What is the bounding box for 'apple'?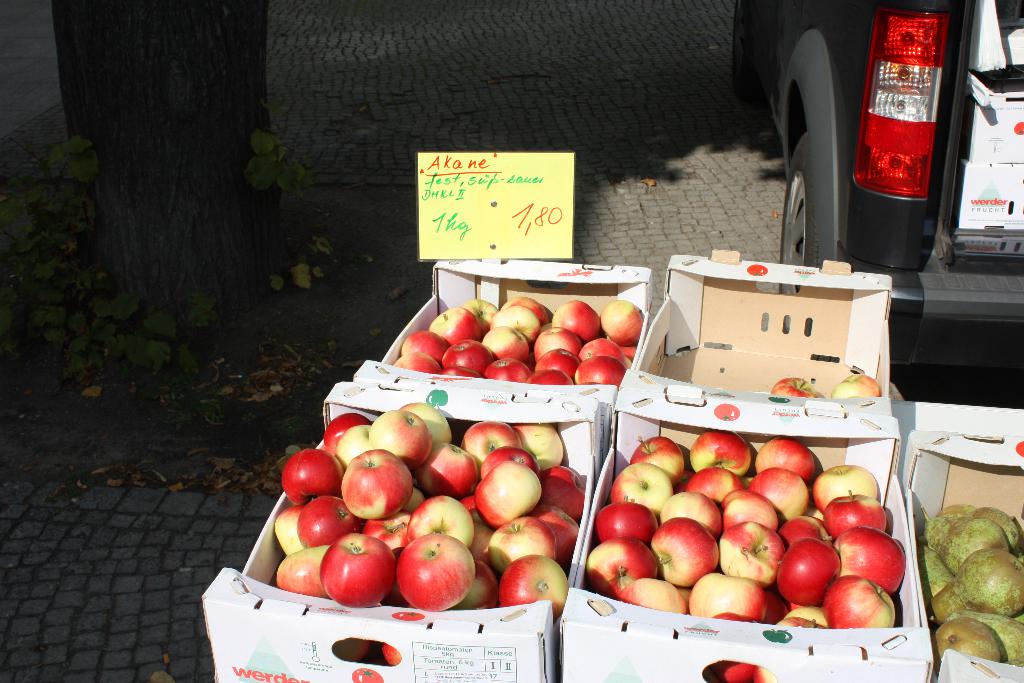
[832, 373, 882, 397].
